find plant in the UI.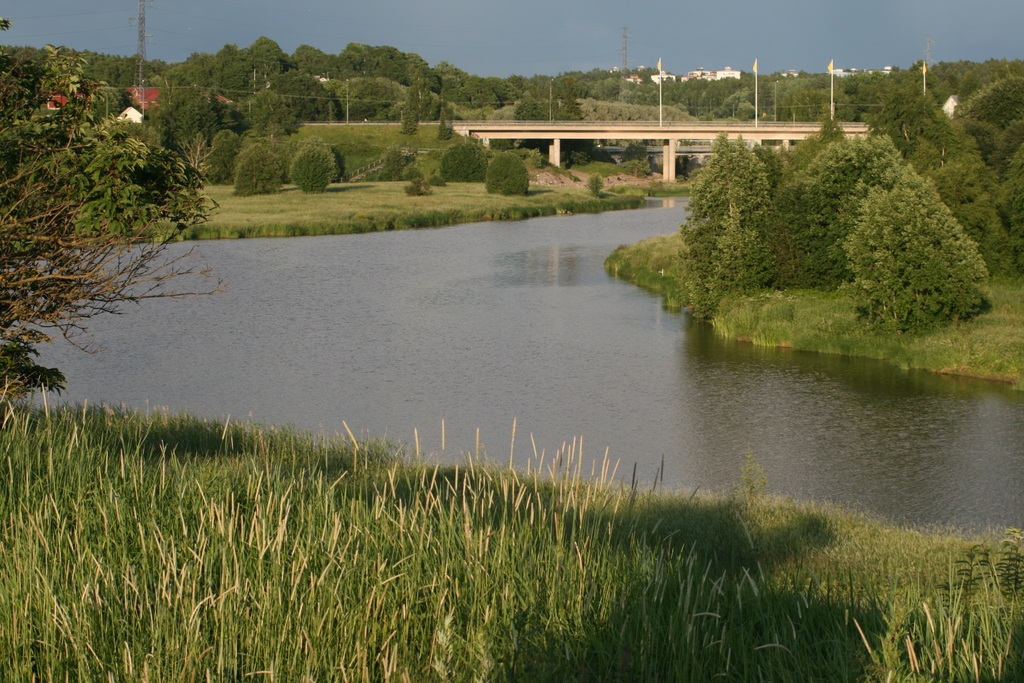
UI element at region(844, 162, 990, 331).
